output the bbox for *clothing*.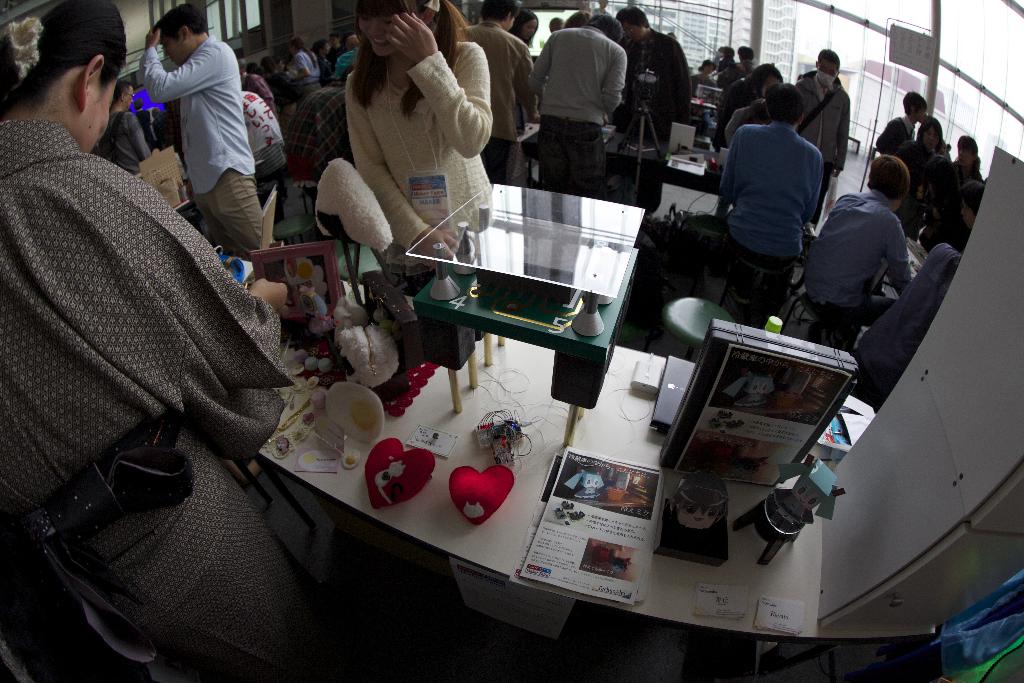
620,21,692,215.
